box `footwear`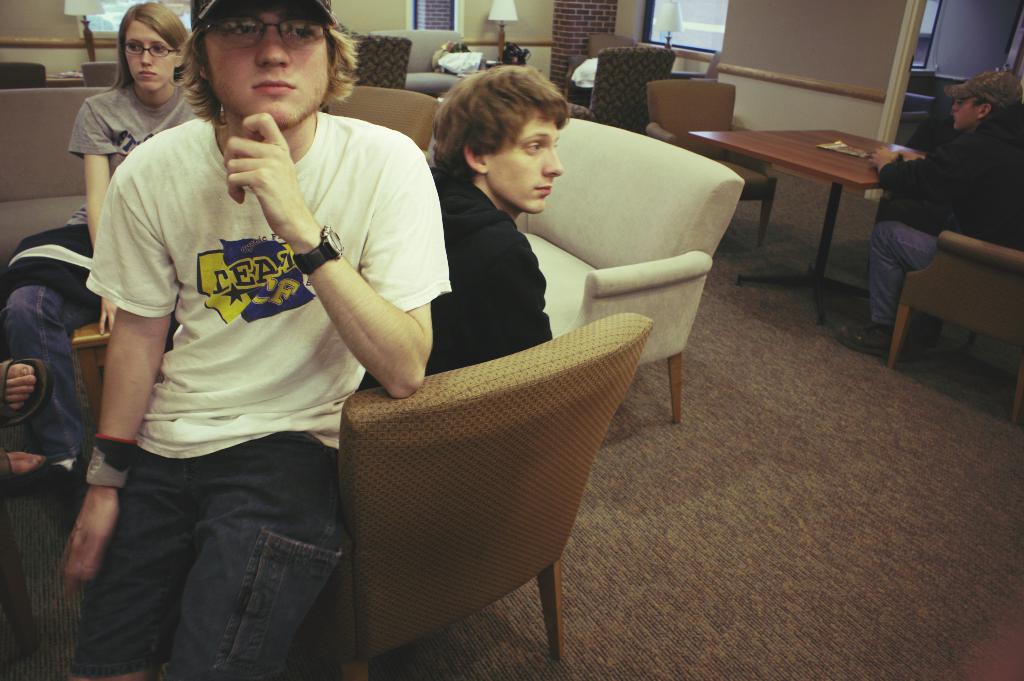
BBox(839, 320, 910, 351)
